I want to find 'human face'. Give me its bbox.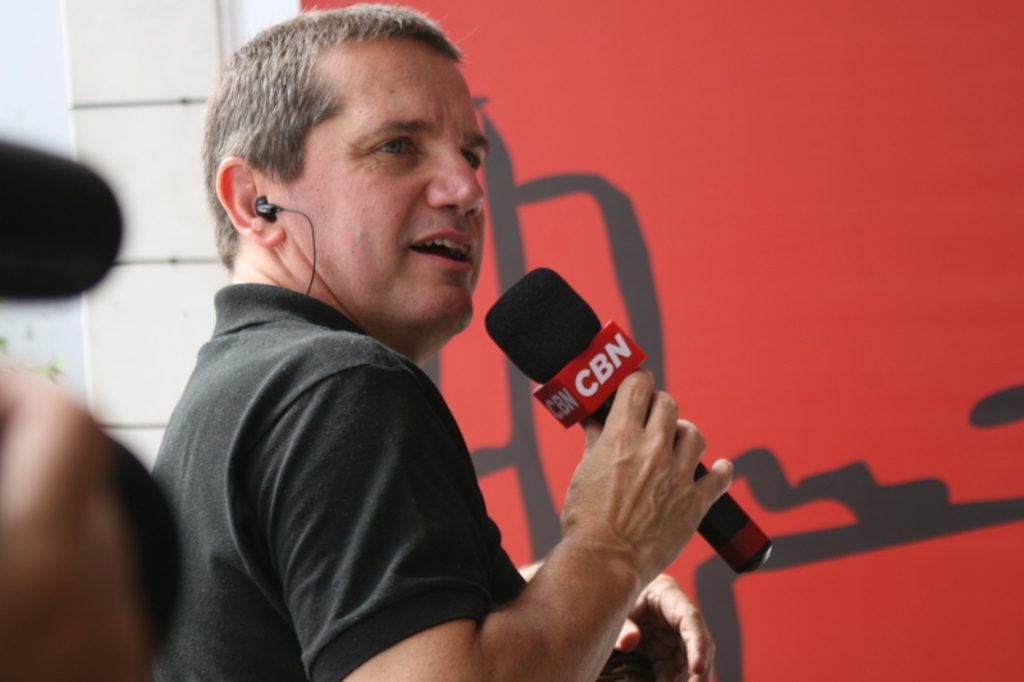
(x1=273, y1=35, x2=490, y2=340).
